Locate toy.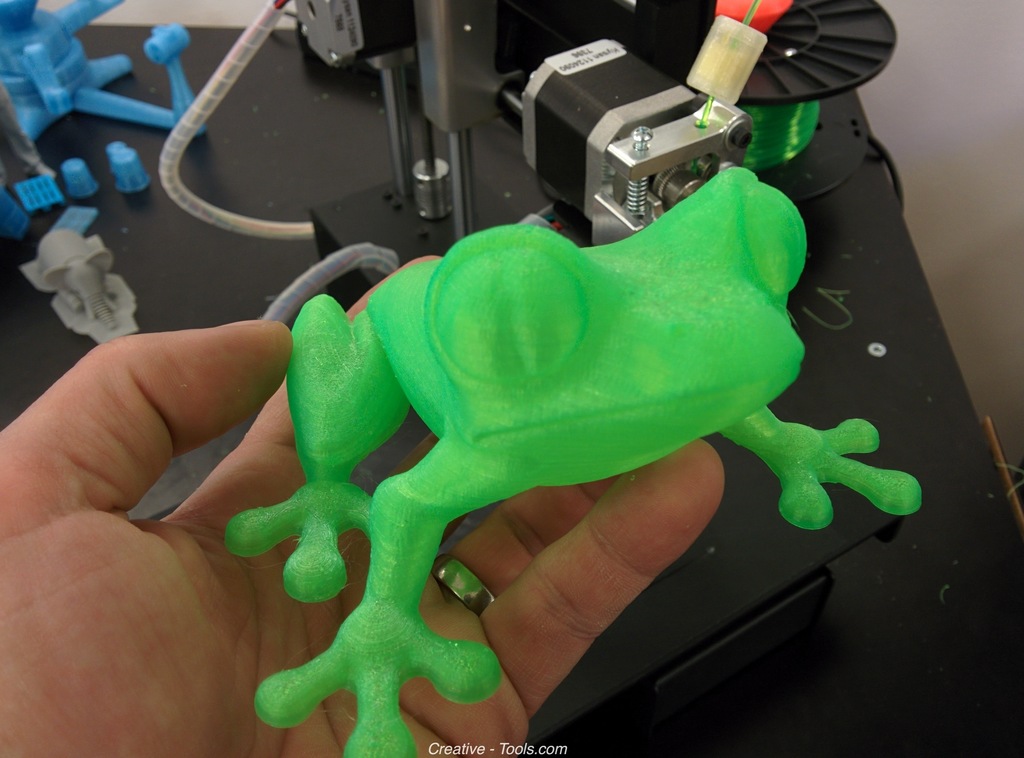
Bounding box: crop(0, 0, 208, 189).
